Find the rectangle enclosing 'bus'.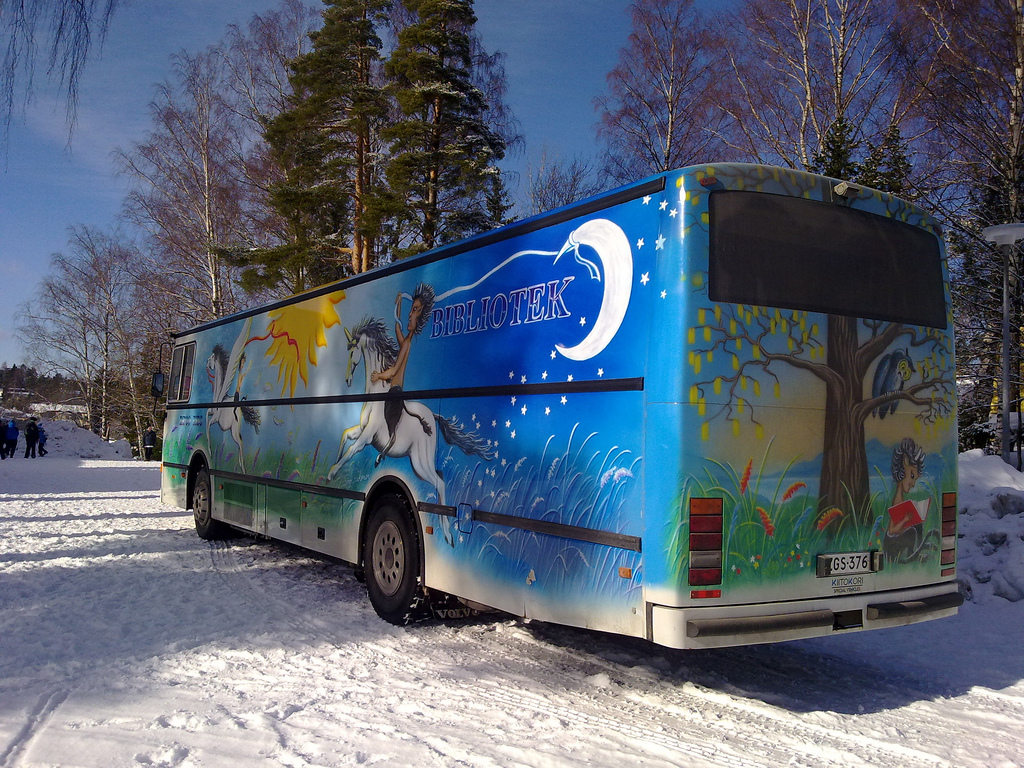
left=148, top=160, right=960, bottom=650.
